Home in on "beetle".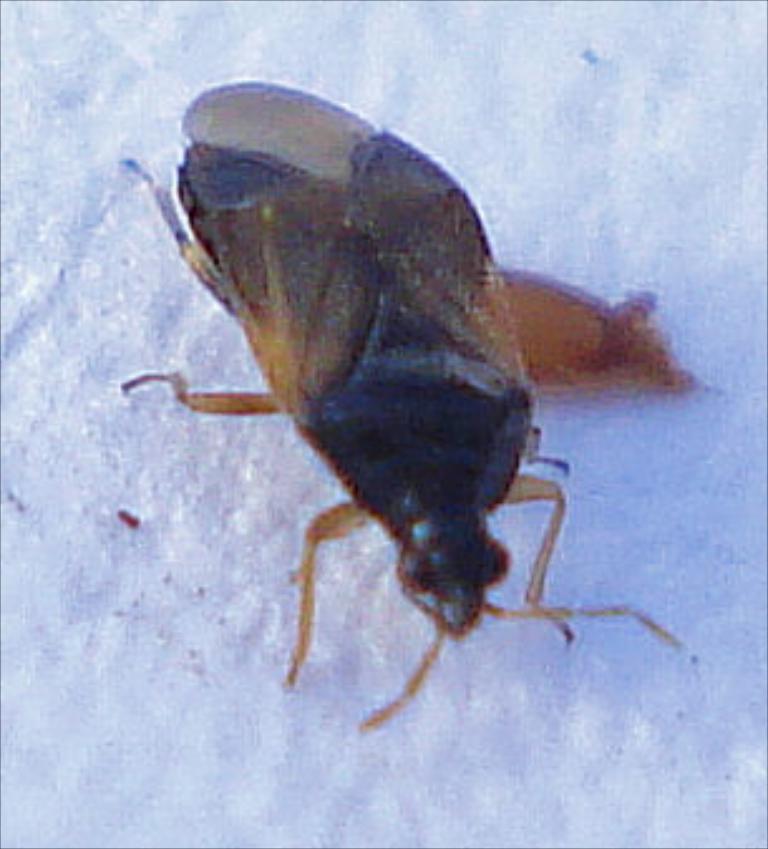
Homed in at {"x1": 98, "y1": 98, "x2": 700, "y2": 746}.
